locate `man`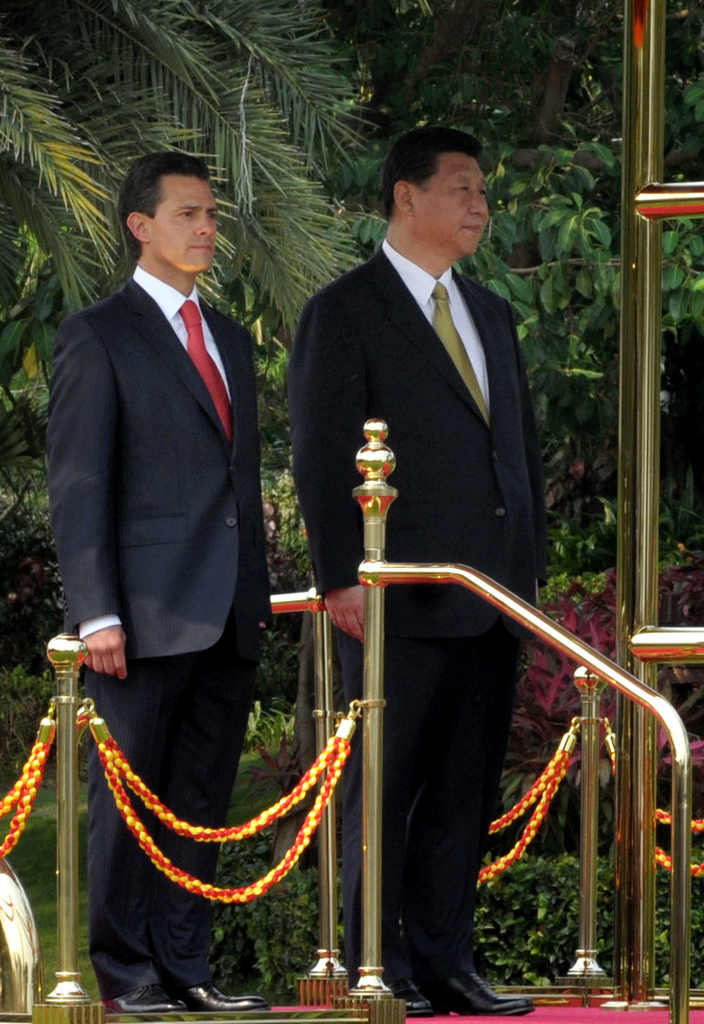
<region>282, 132, 562, 1021</region>
